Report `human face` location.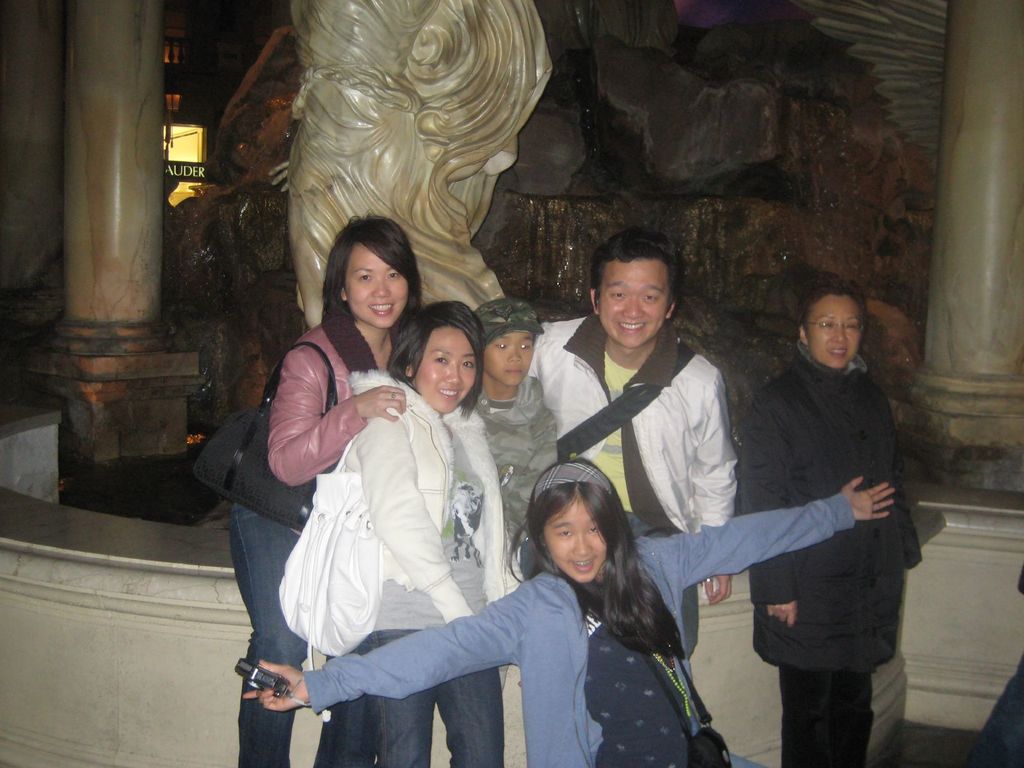
Report: bbox=(419, 325, 472, 412).
